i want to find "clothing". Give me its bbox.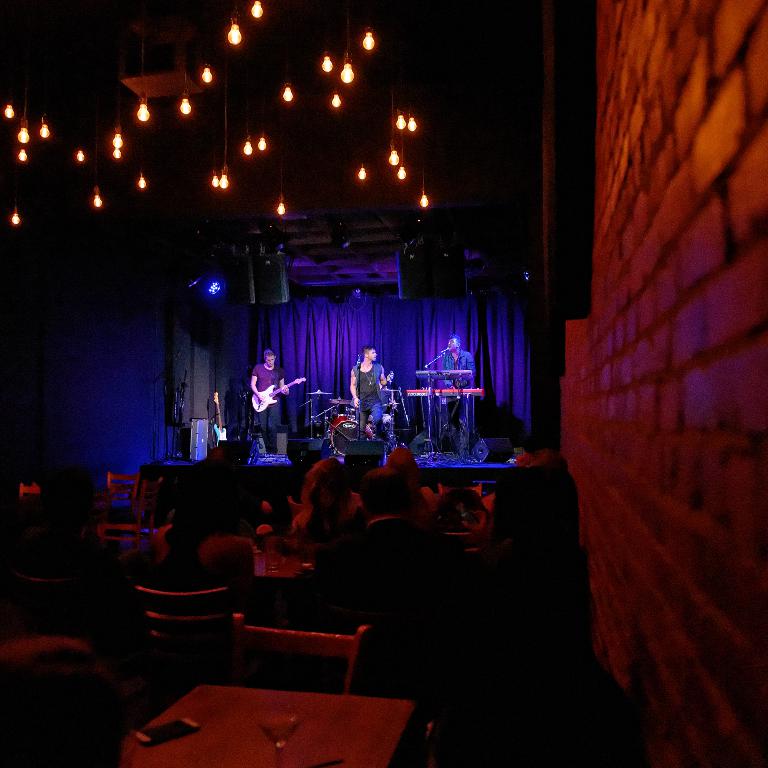
[144,529,212,588].
